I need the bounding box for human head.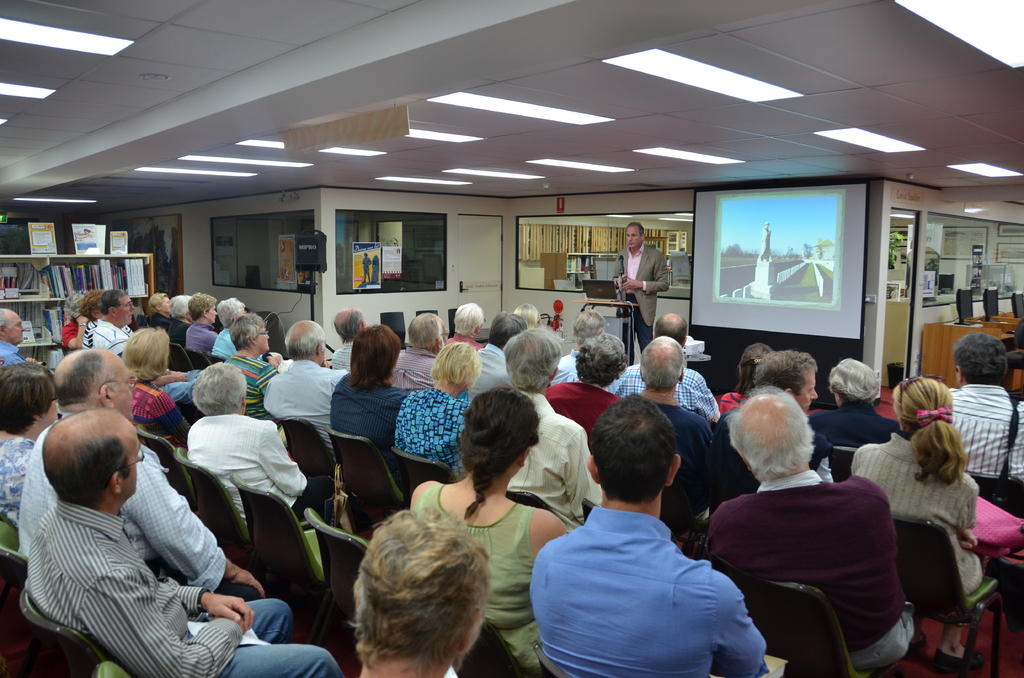
Here it is: bbox(637, 336, 687, 392).
